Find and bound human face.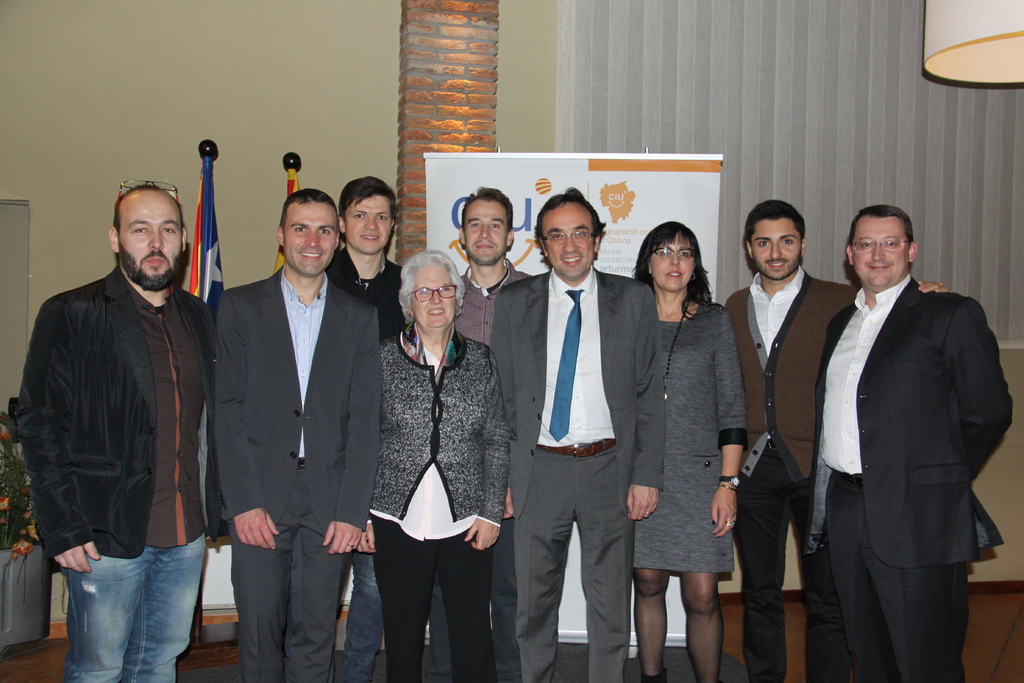
Bound: x1=410, y1=267, x2=456, y2=328.
